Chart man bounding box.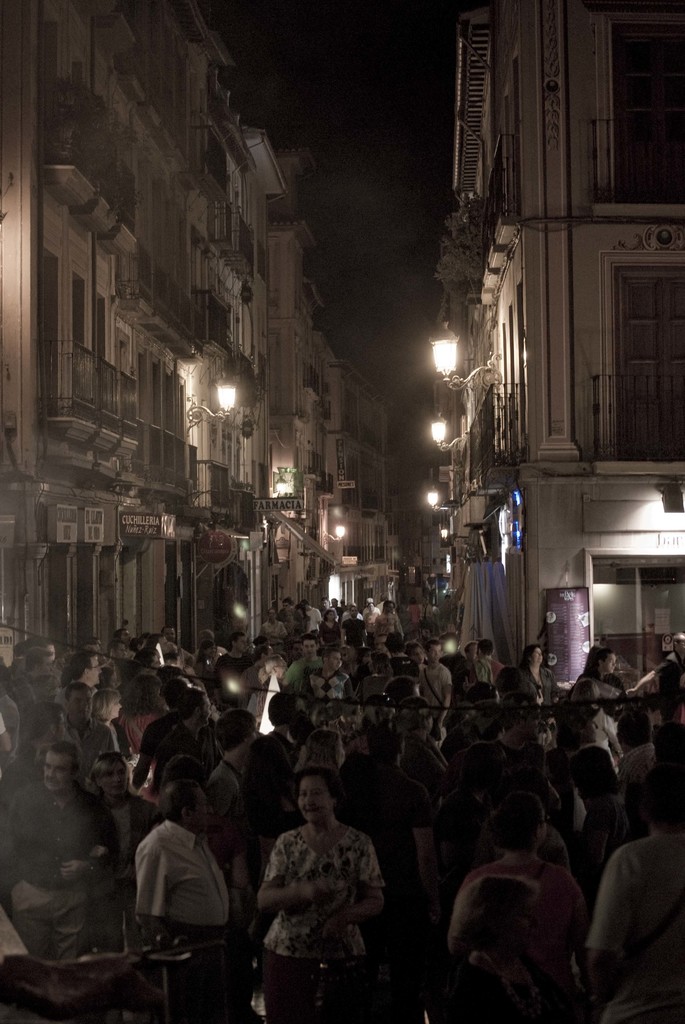
Charted: x1=377 y1=601 x2=398 y2=638.
